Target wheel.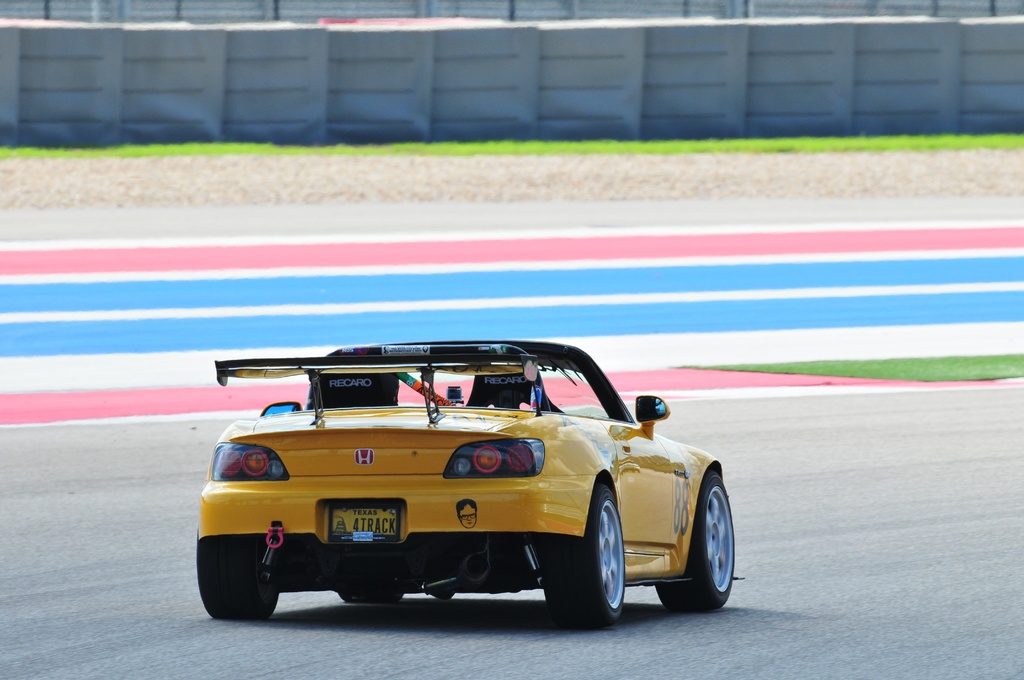
Target region: (x1=566, y1=494, x2=636, y2=628).
